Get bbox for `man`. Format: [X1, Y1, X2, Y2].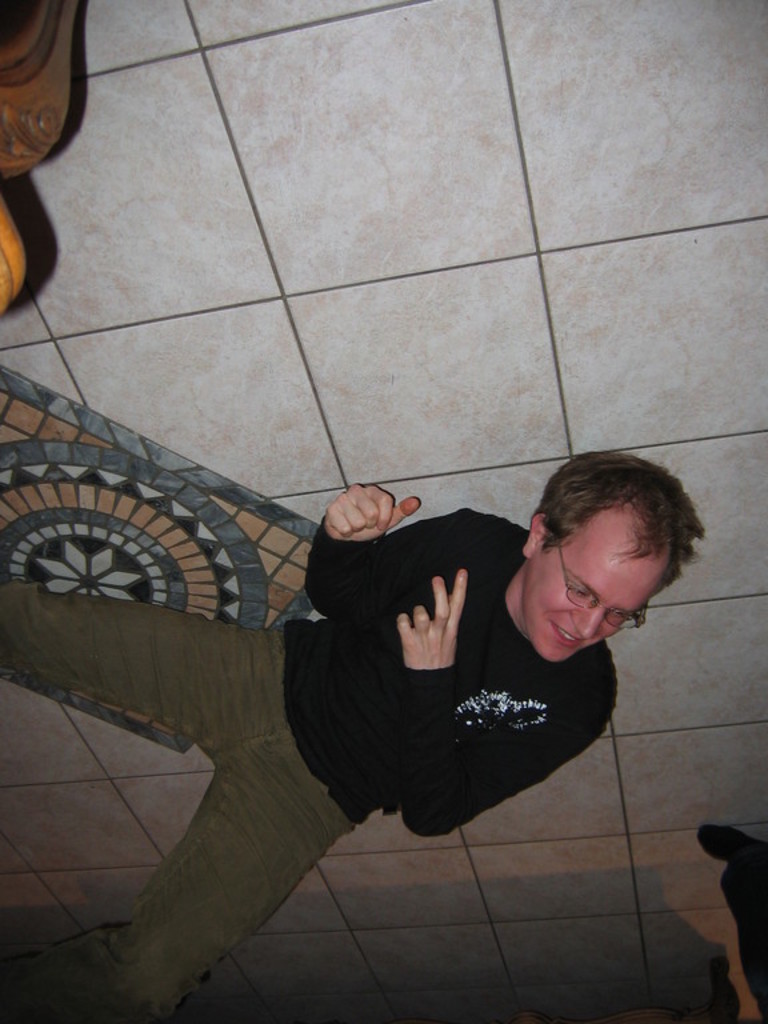
[0, 461, 705, 1023].
